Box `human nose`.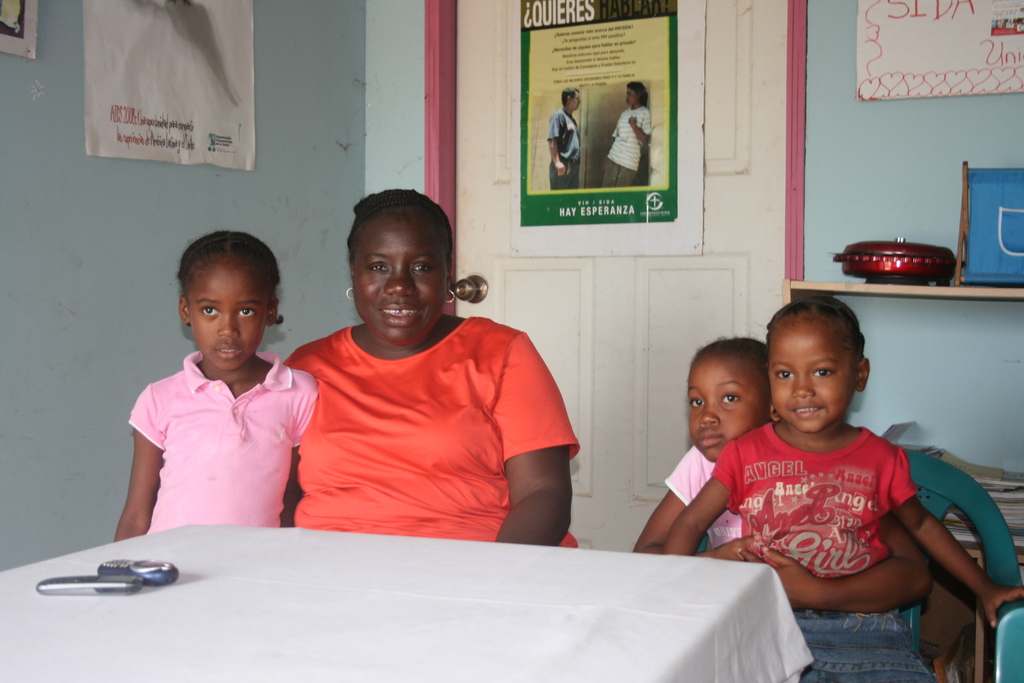
(700,395,722,425).
